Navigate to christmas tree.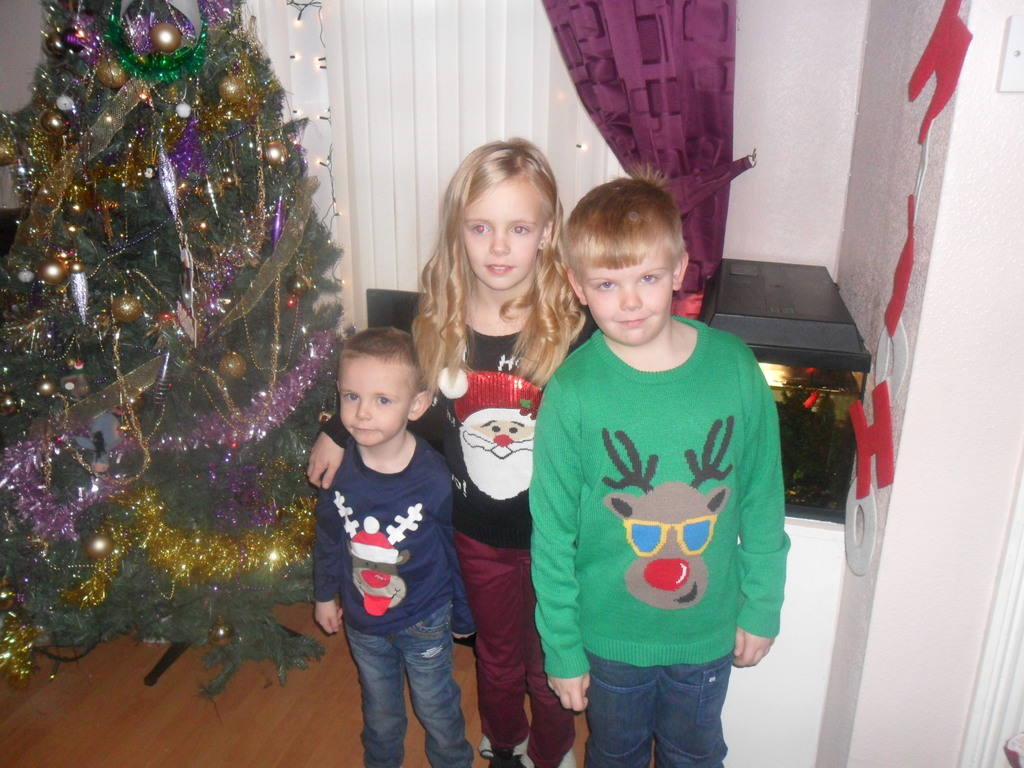
Navigation target: [54,0,366,702].
